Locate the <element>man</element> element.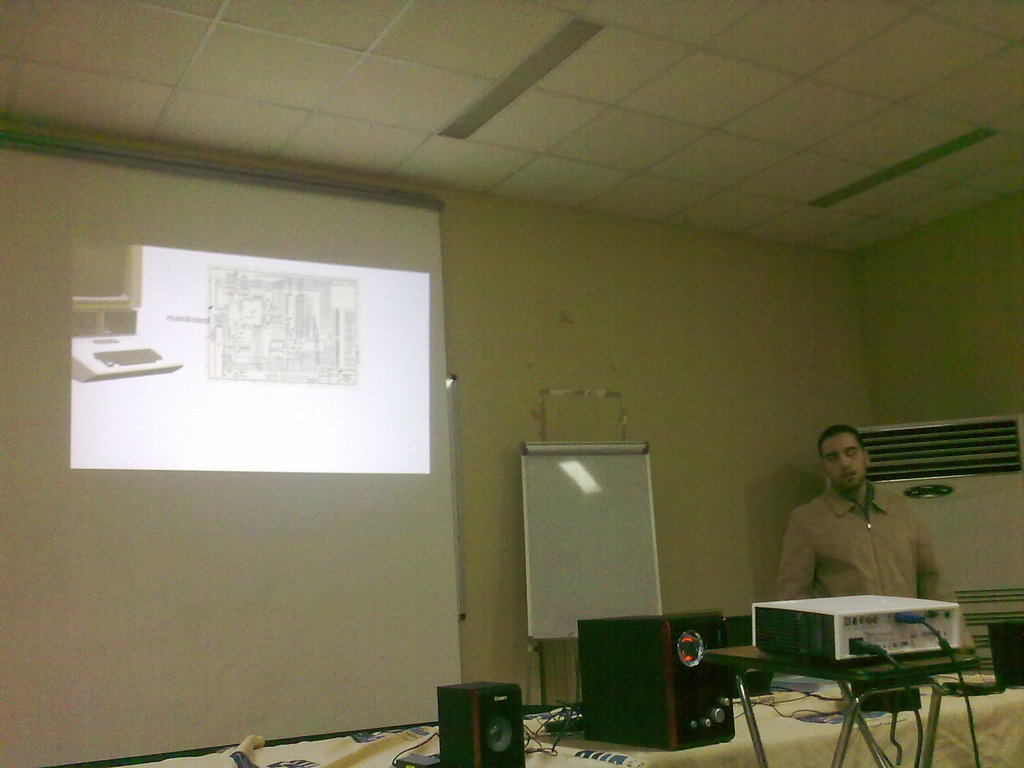
Element bbox: x1=765, y1=433, x2=950, y2=629.
